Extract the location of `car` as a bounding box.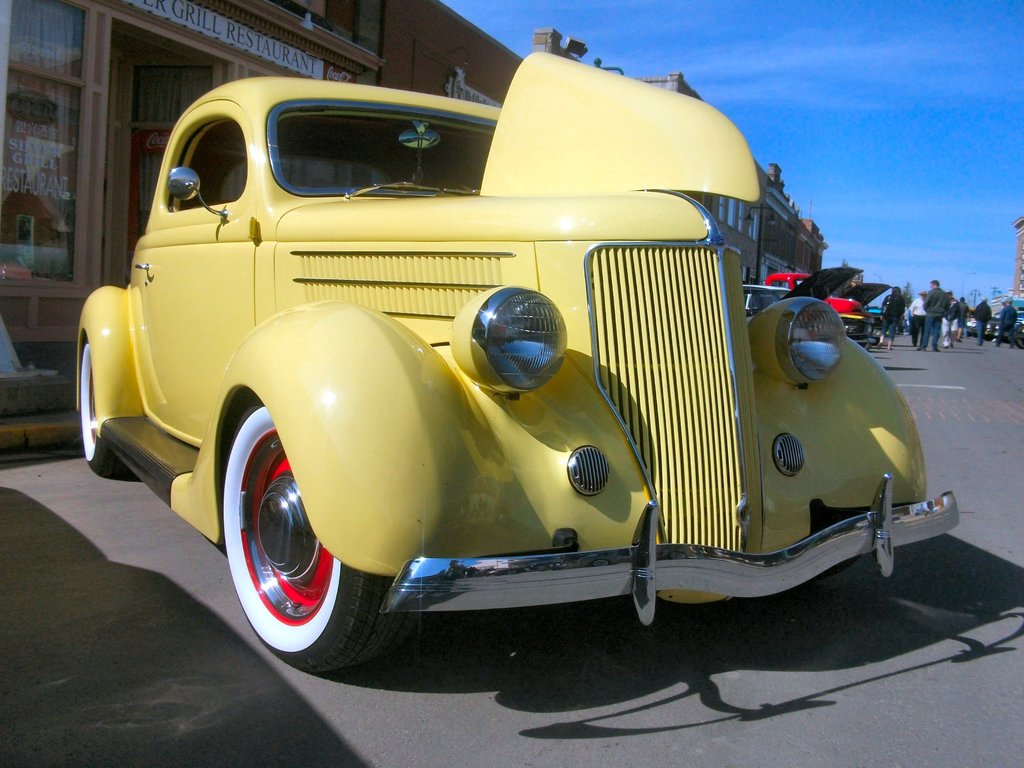
71,45,969,680.
